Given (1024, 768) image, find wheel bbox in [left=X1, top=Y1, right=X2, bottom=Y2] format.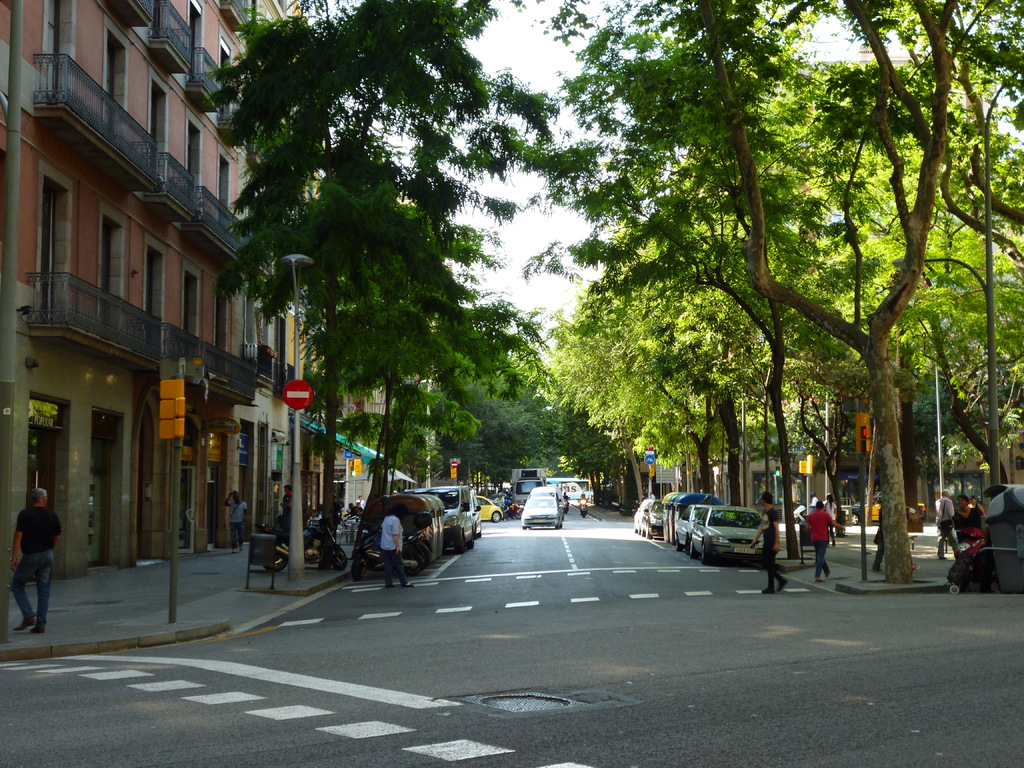
[left=702, top=545, right=712, bottom=565].
